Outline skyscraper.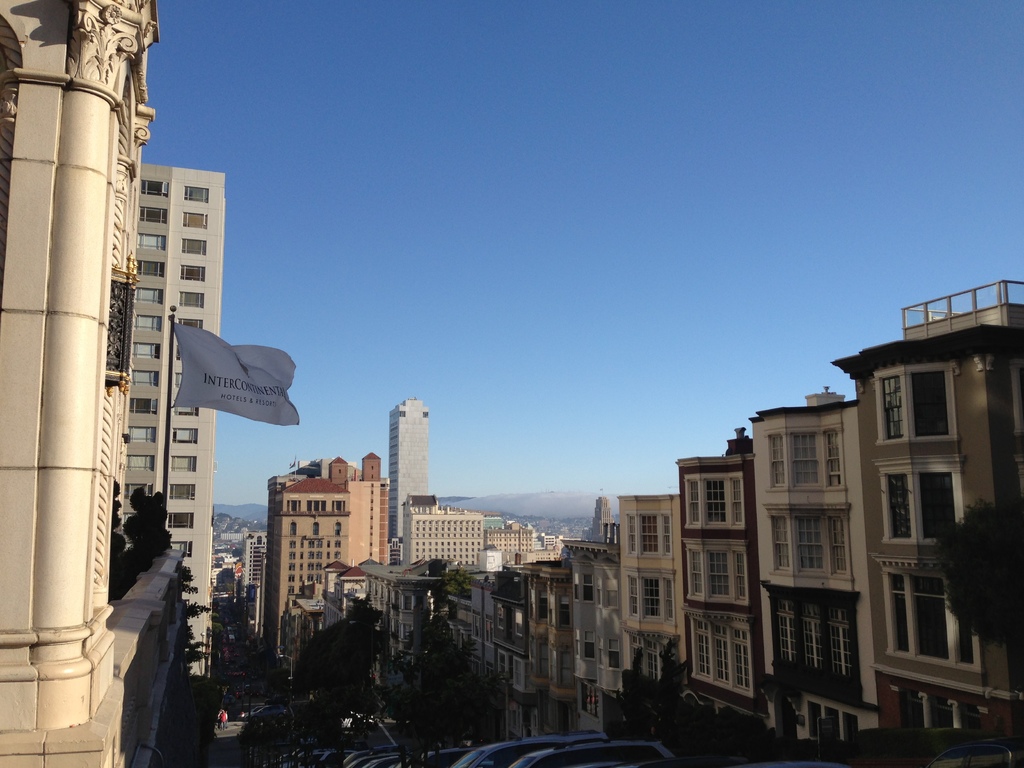
Outline: x1=735, y1=405, x2=915, y2=740.
